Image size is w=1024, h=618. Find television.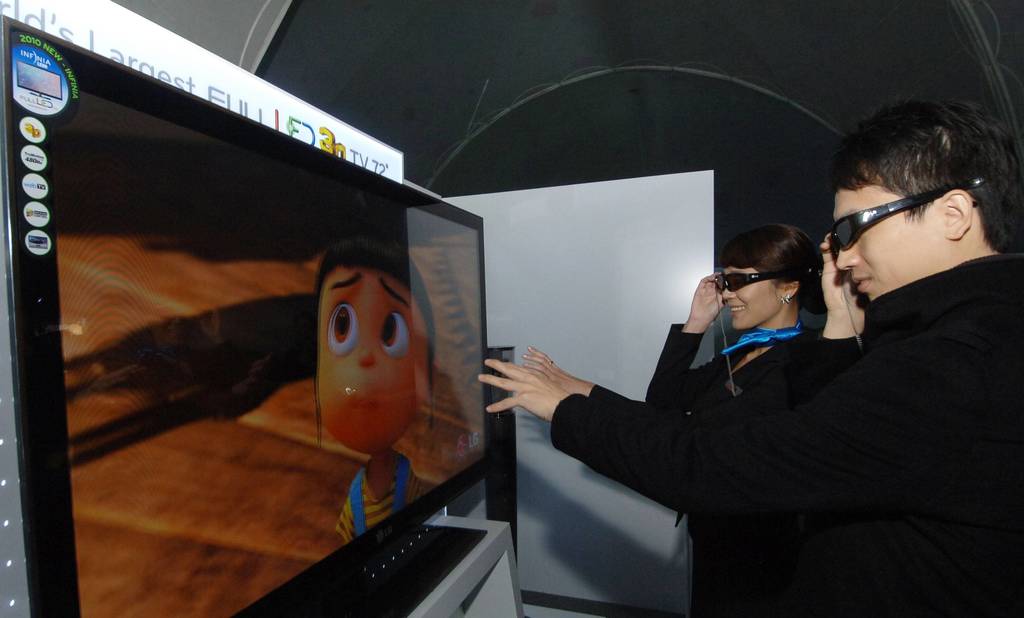
(0,15,495,617).
